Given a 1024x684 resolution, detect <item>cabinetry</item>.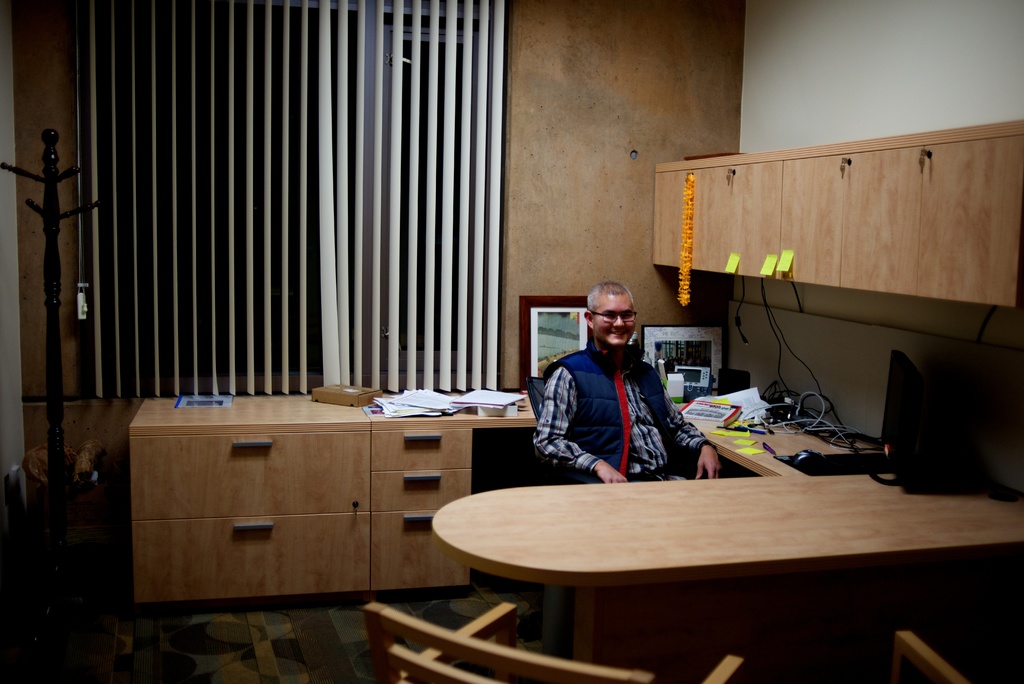
Rect(130, 398, 481, 631).
